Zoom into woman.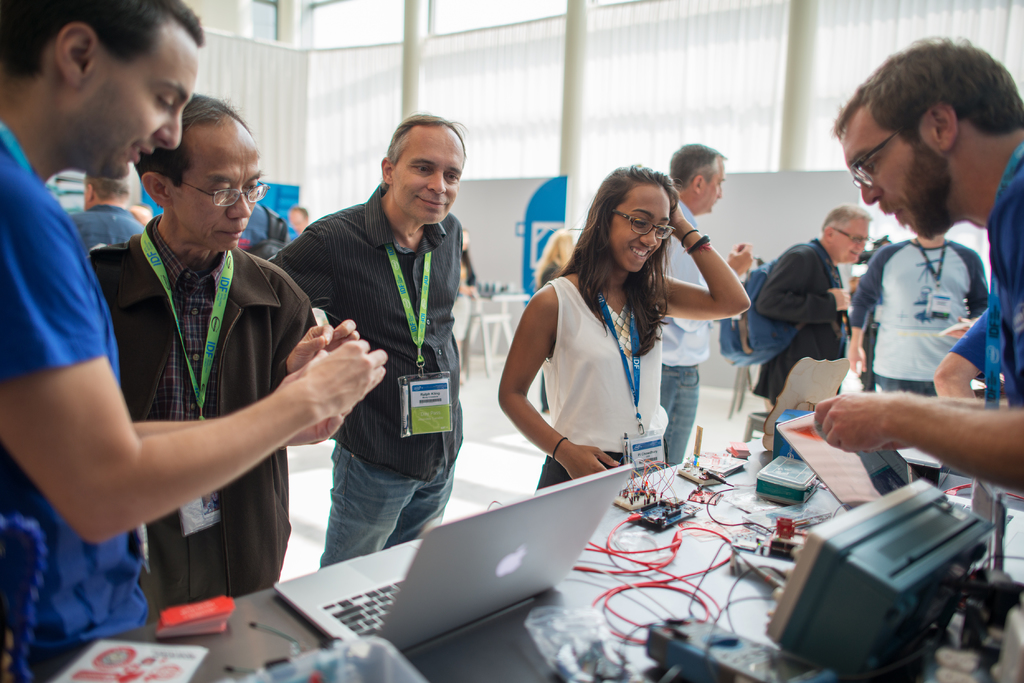
Zoom target: [570, 159, 771, 480].
